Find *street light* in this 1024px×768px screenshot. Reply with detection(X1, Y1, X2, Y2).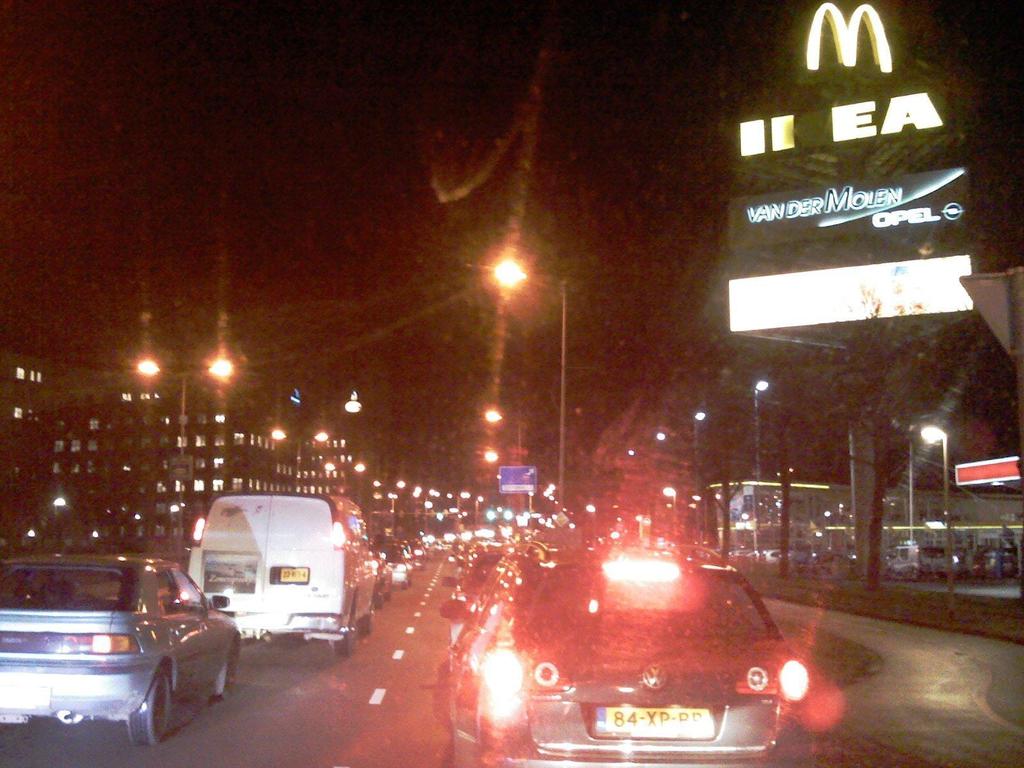
detection(652, 434, 680, 532).
